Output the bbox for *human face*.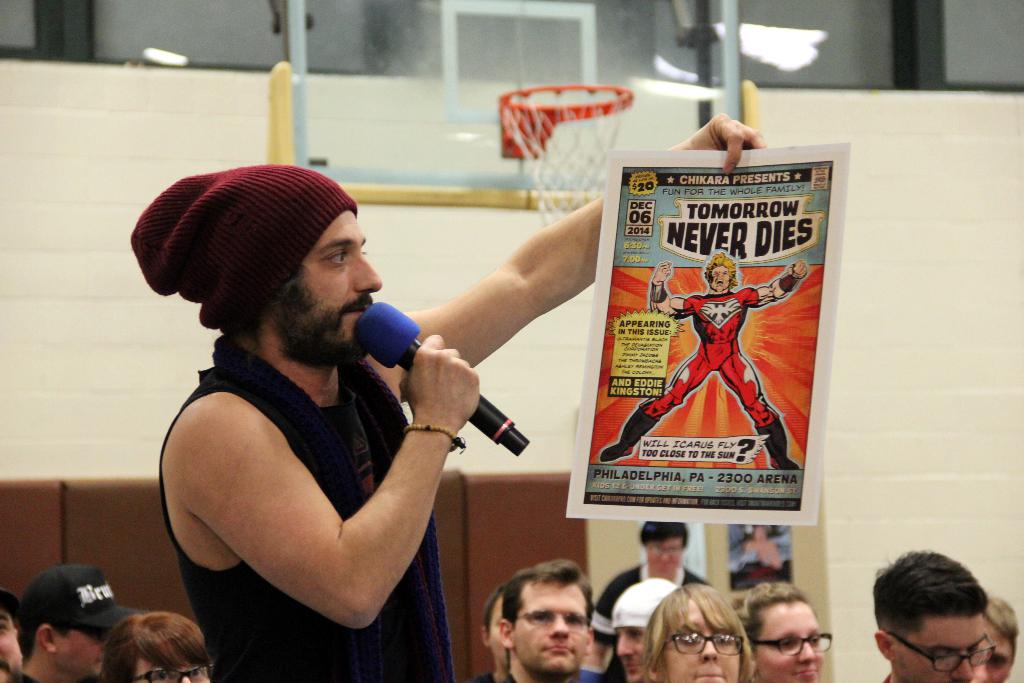
x1=268, y1=213, x2=380, y2=359.
